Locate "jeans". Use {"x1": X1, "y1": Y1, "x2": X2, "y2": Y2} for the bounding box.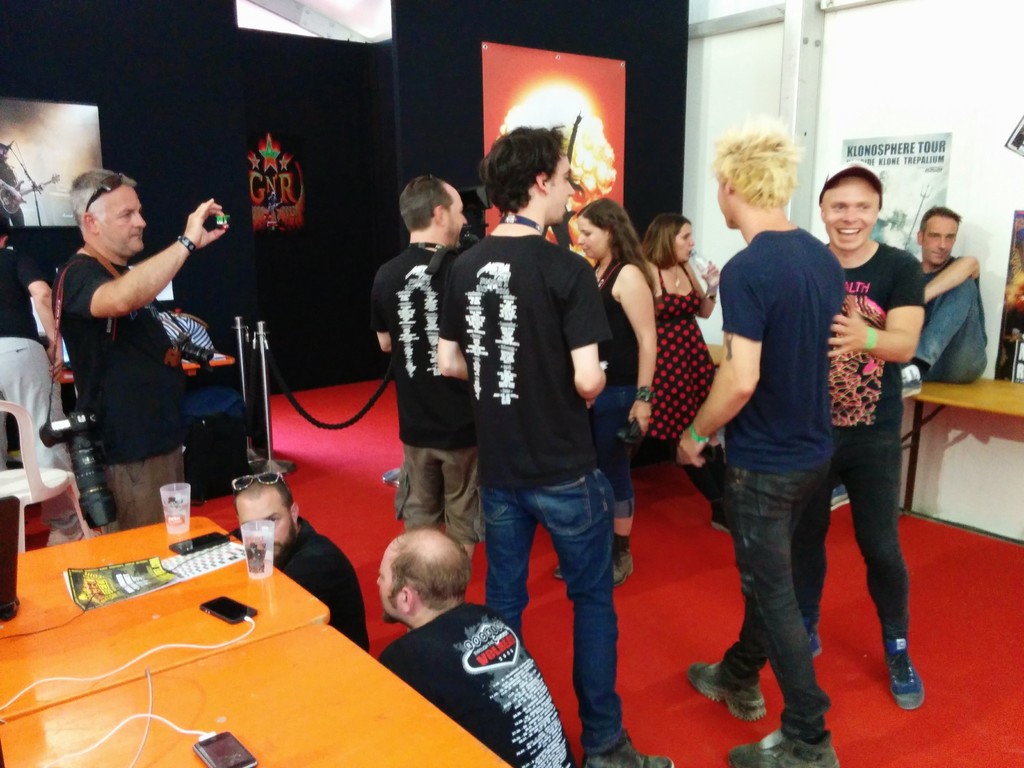
{"x1": 363, "y1": 447, "x2": 482, "y2": 557}.
